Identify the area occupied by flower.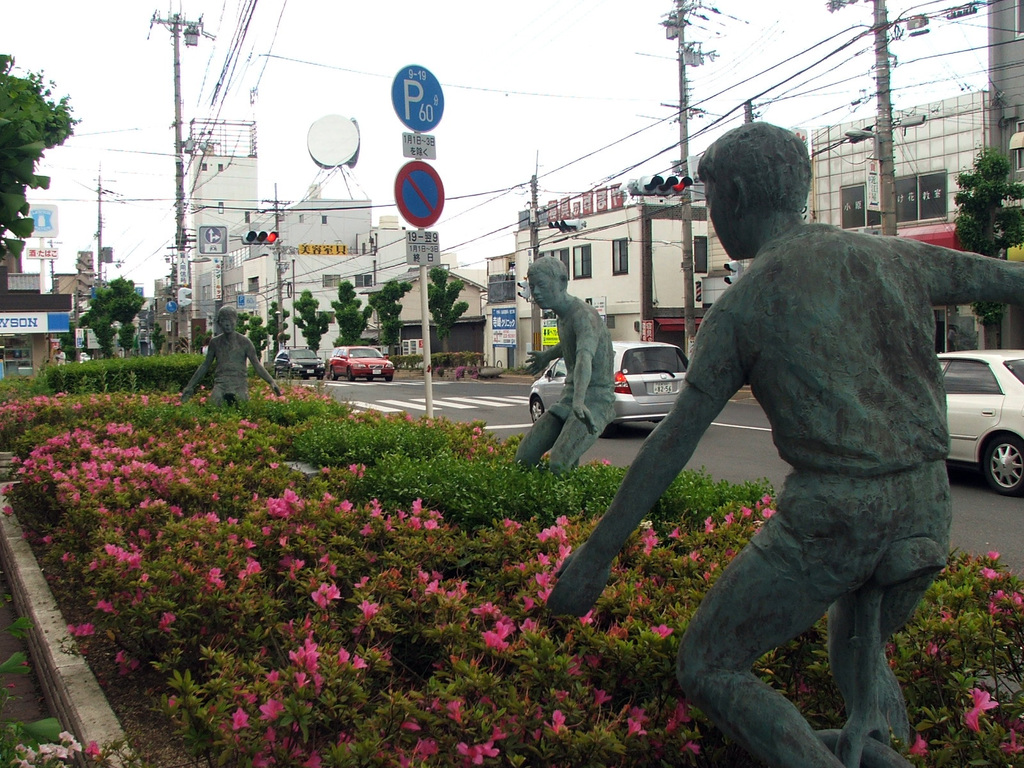
Area: 409 497 425 517.
